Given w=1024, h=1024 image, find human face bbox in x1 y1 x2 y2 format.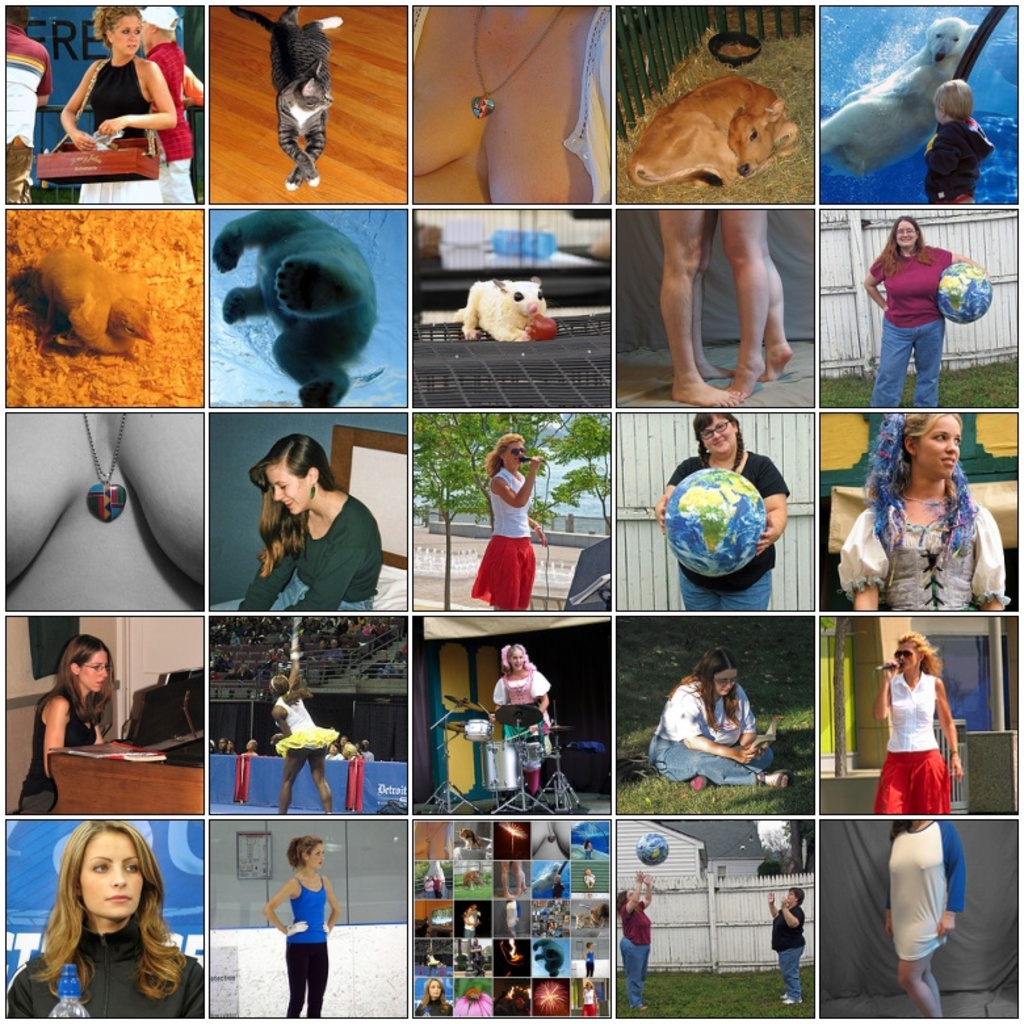
781 885 792 906.
